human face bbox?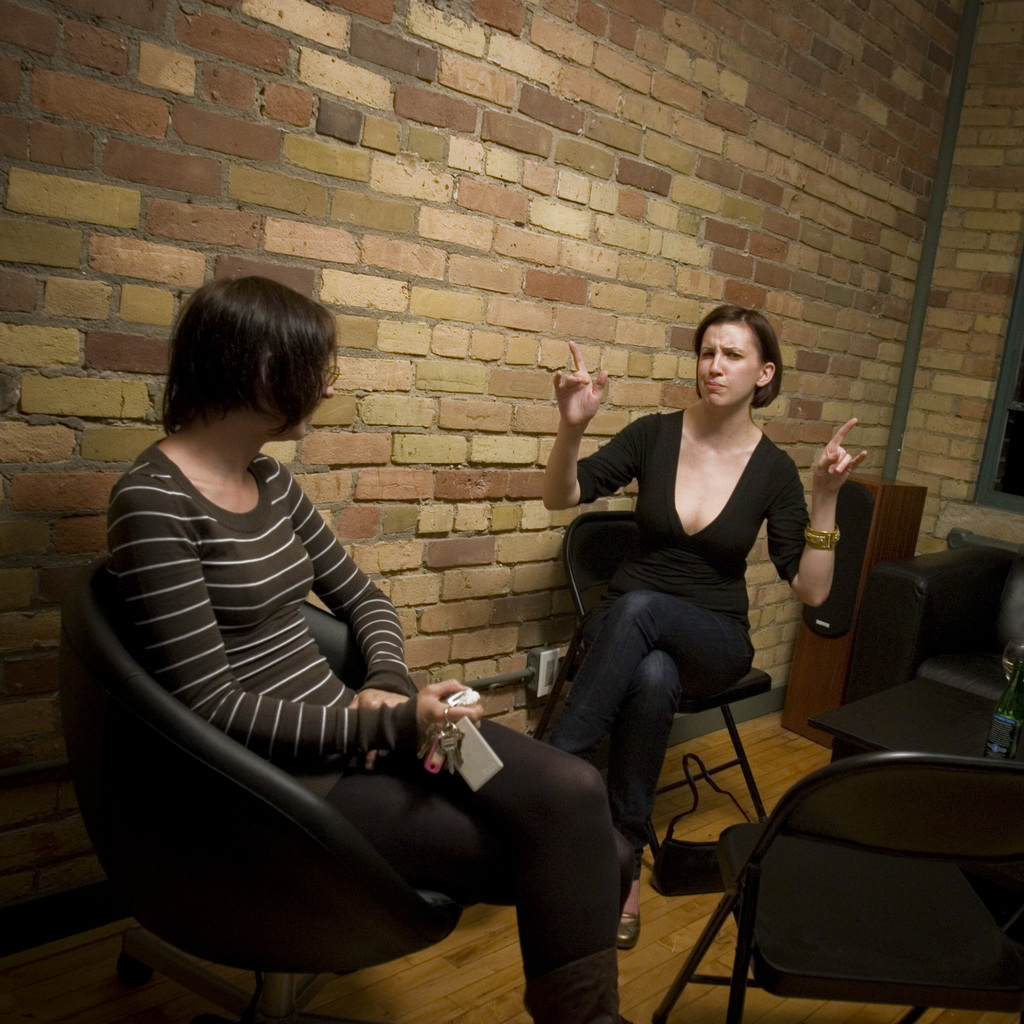
bbox=[298, 389, 336, 442]
